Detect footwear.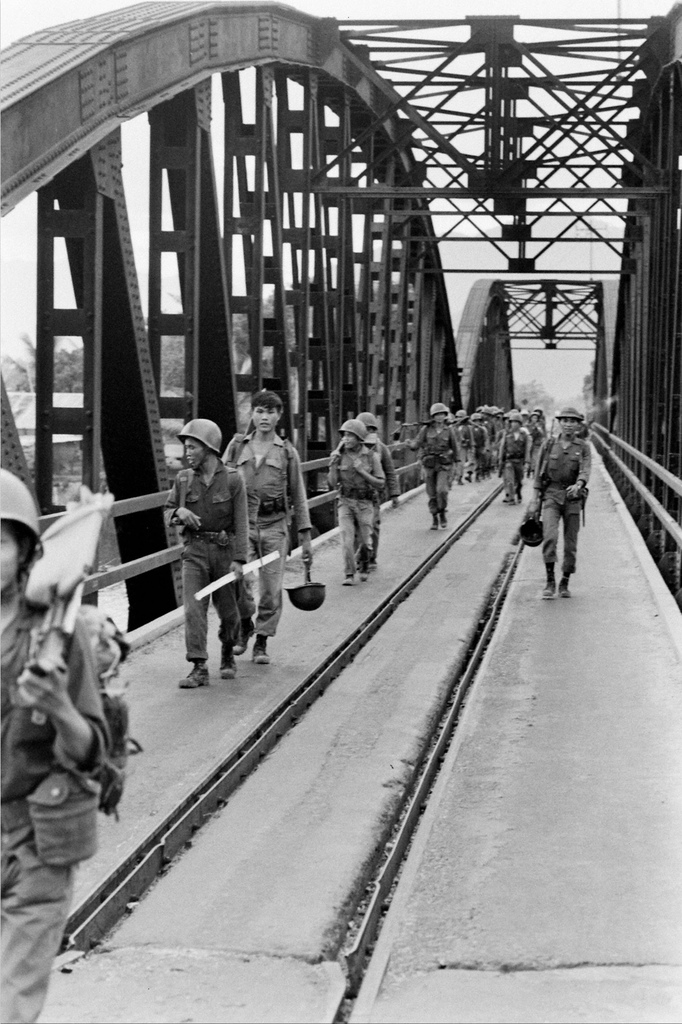
Detected at select_region(543, 580, 557, 601).
